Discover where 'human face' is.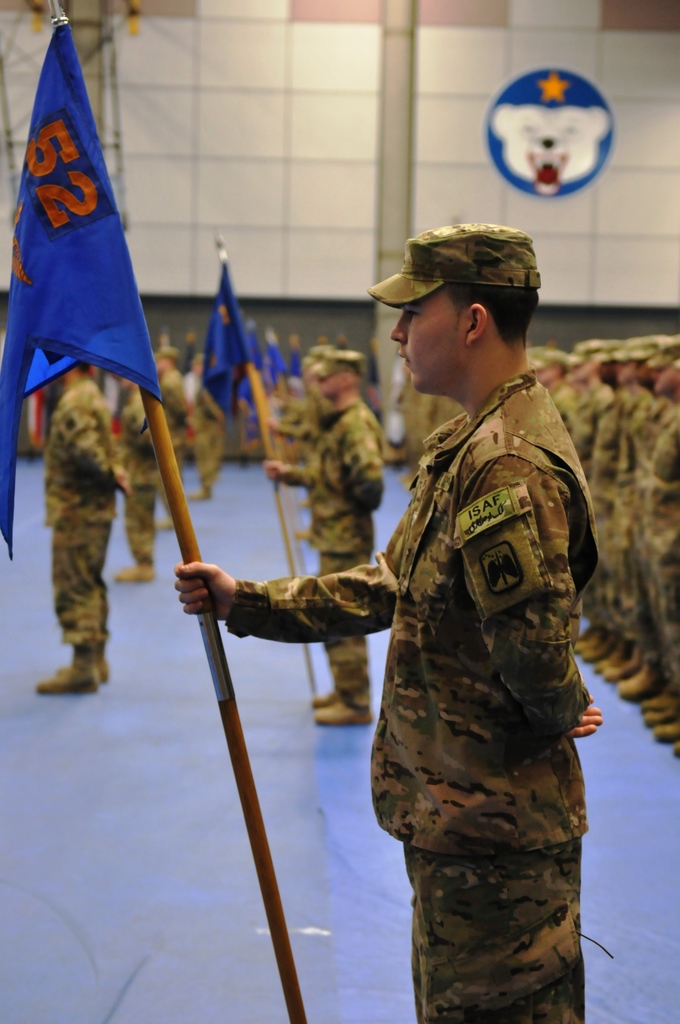
Discovered at (left=614, top=362, right=642, bottom=386).
